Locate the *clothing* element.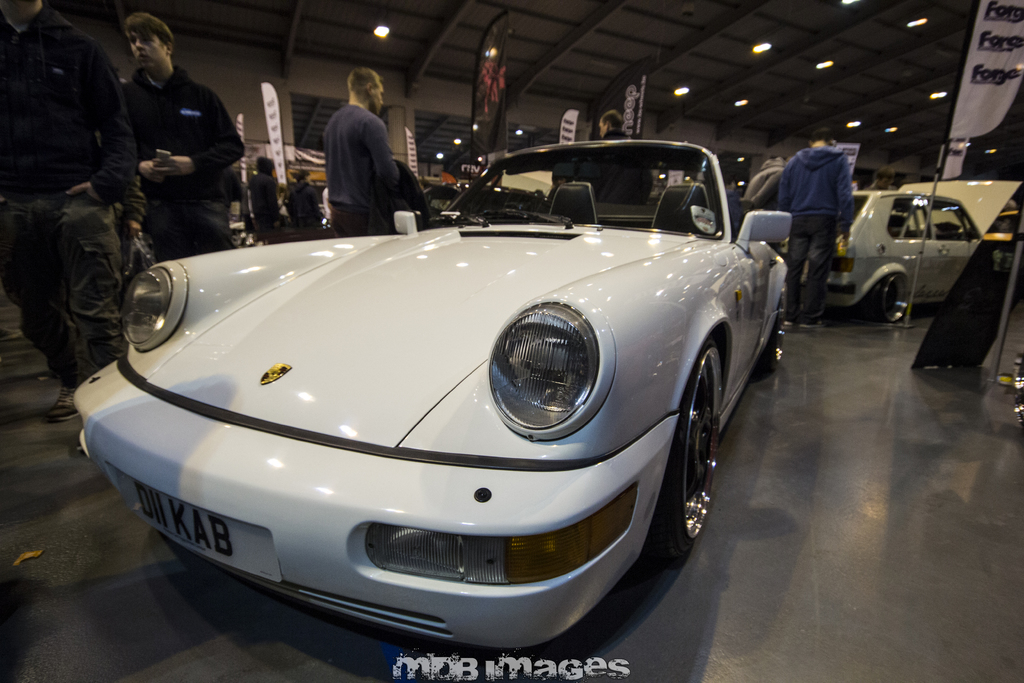
Element bbox: 284 185 321 236.
